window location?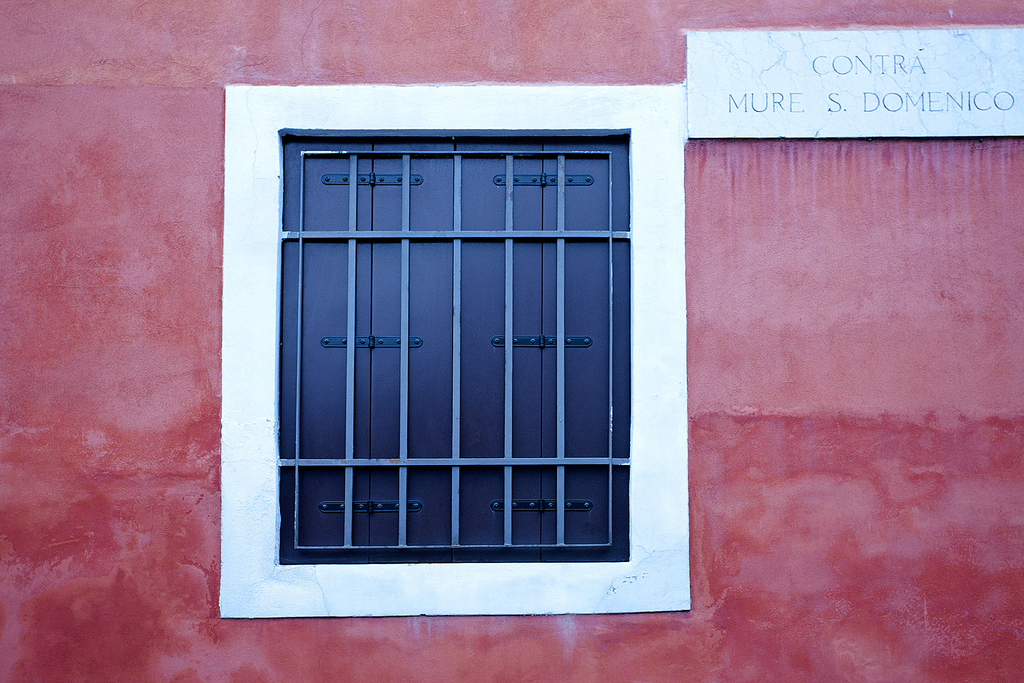
[220,78,694,608]
